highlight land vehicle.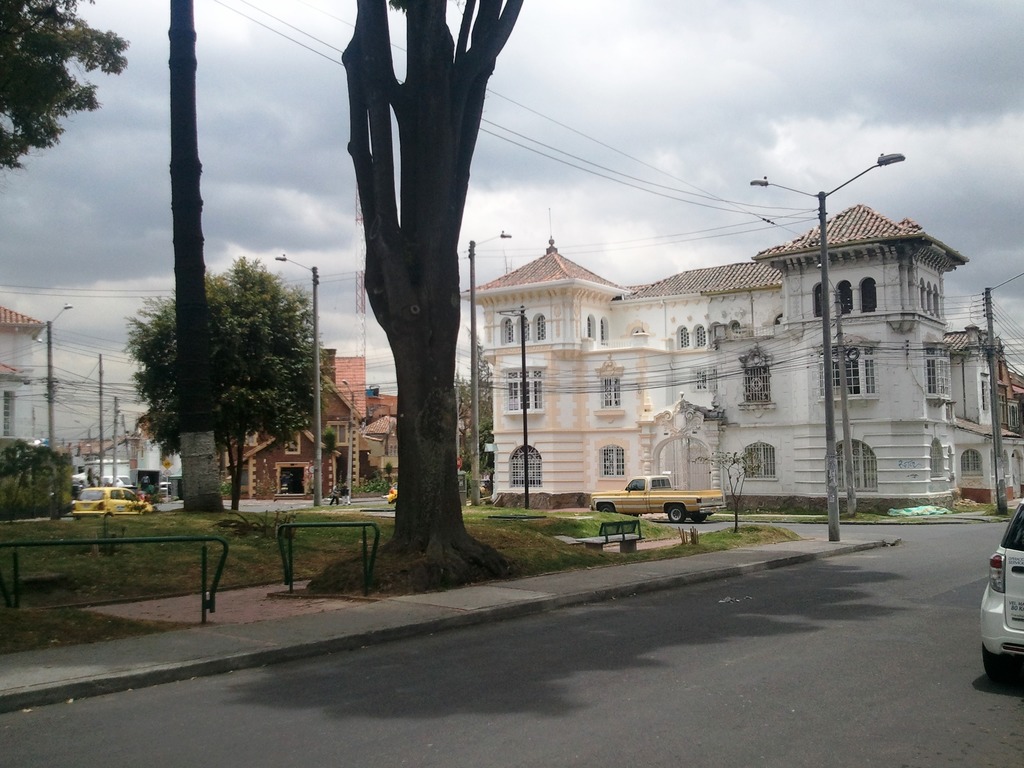
Highlighted region: Rect(70, 485, 154, 520).
